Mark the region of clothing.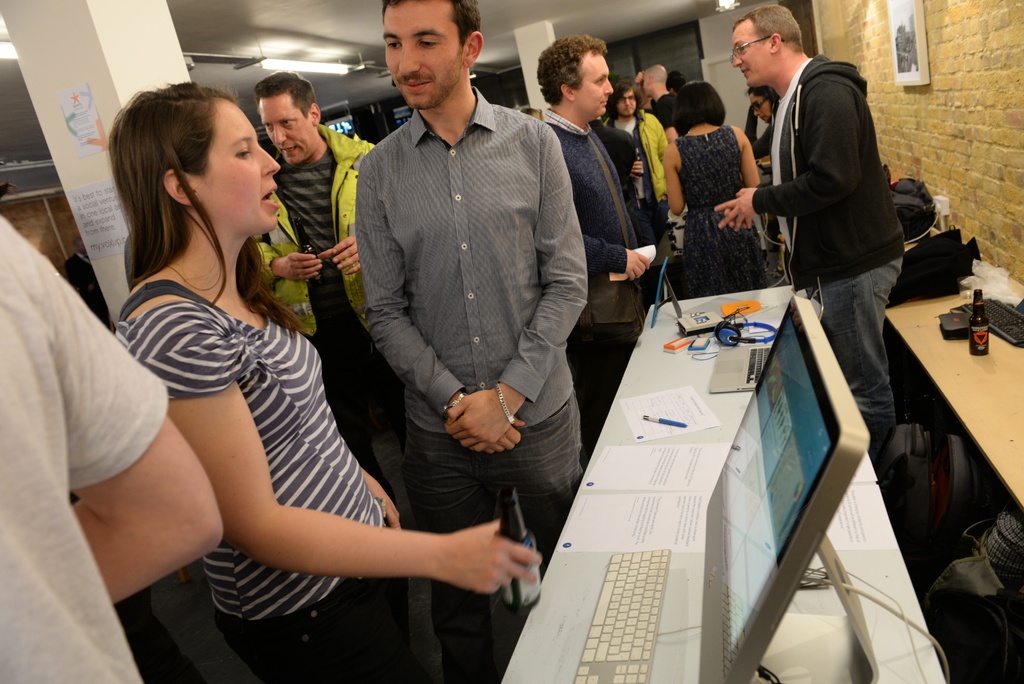
Region: pyautogui.locateOnScreen(757, 51, 902, 453).
